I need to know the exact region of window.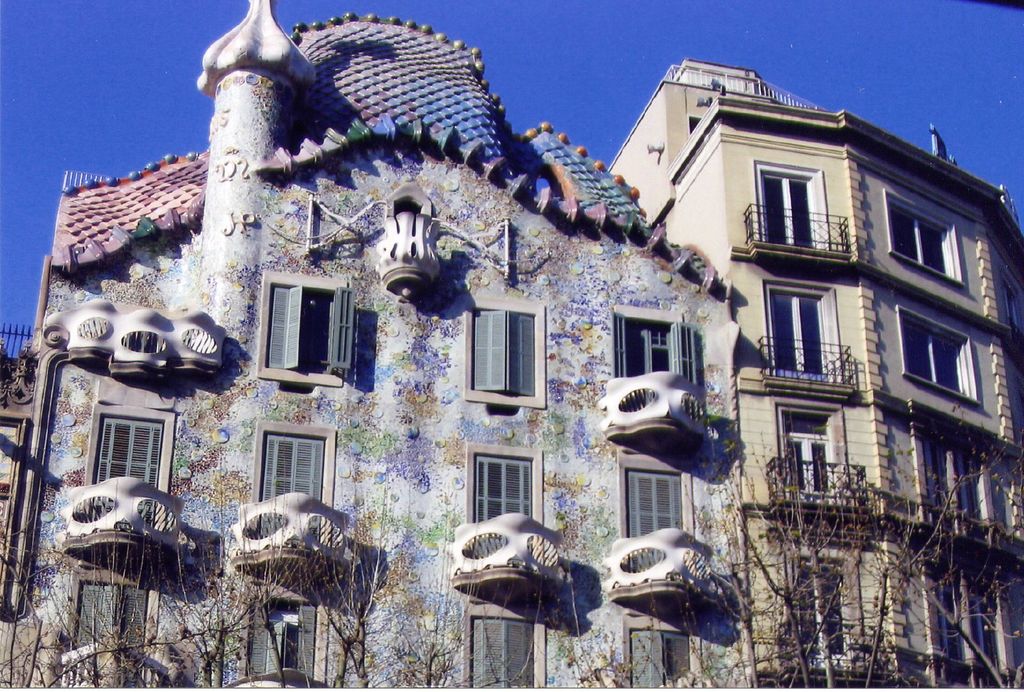
Region: BBox(883, 192, 965, 293).
